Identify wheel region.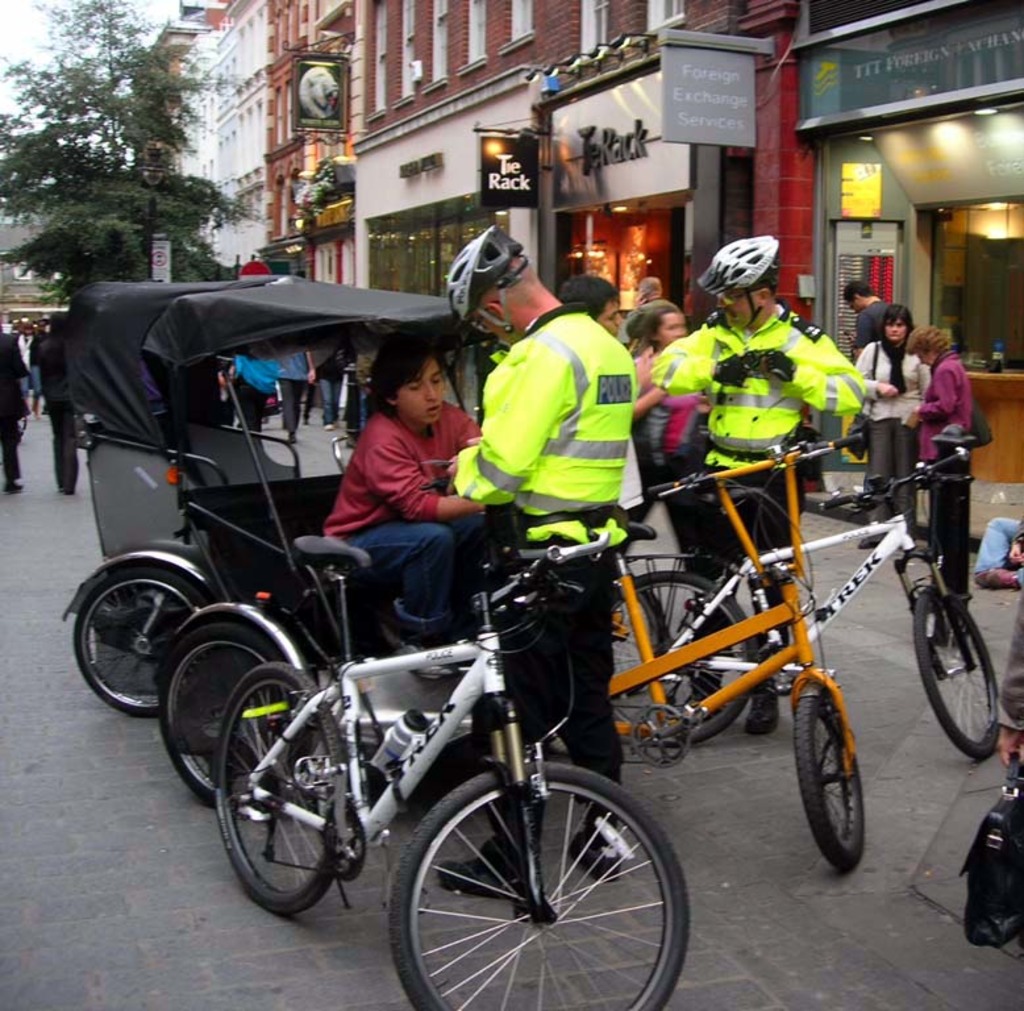
Region: 154:617:291:812.
